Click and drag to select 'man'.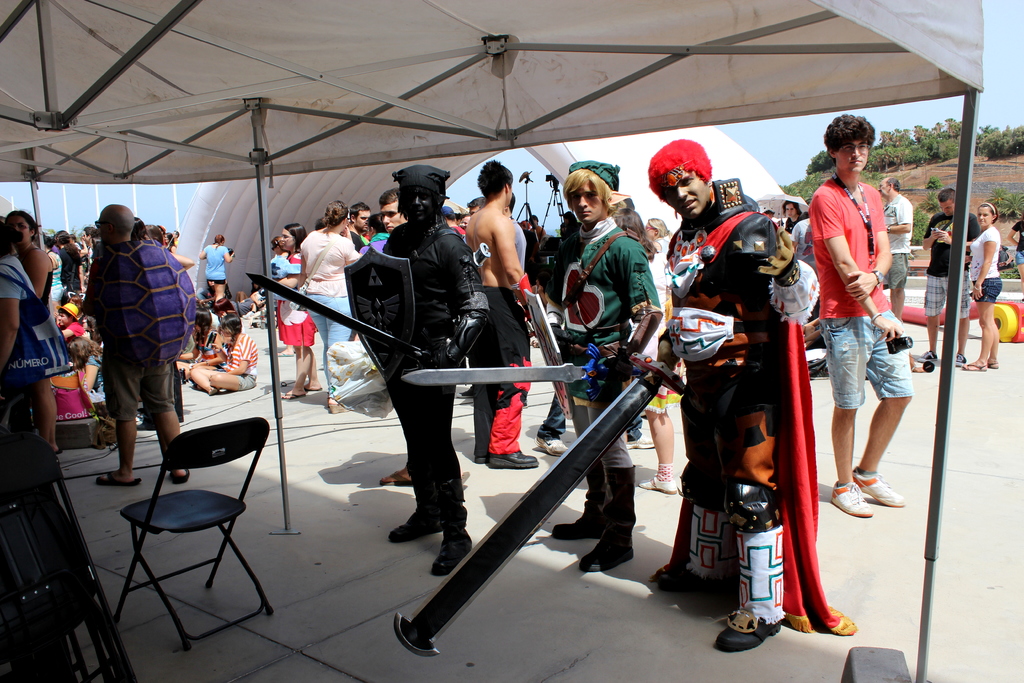
Selection: (638,133,820,656).
